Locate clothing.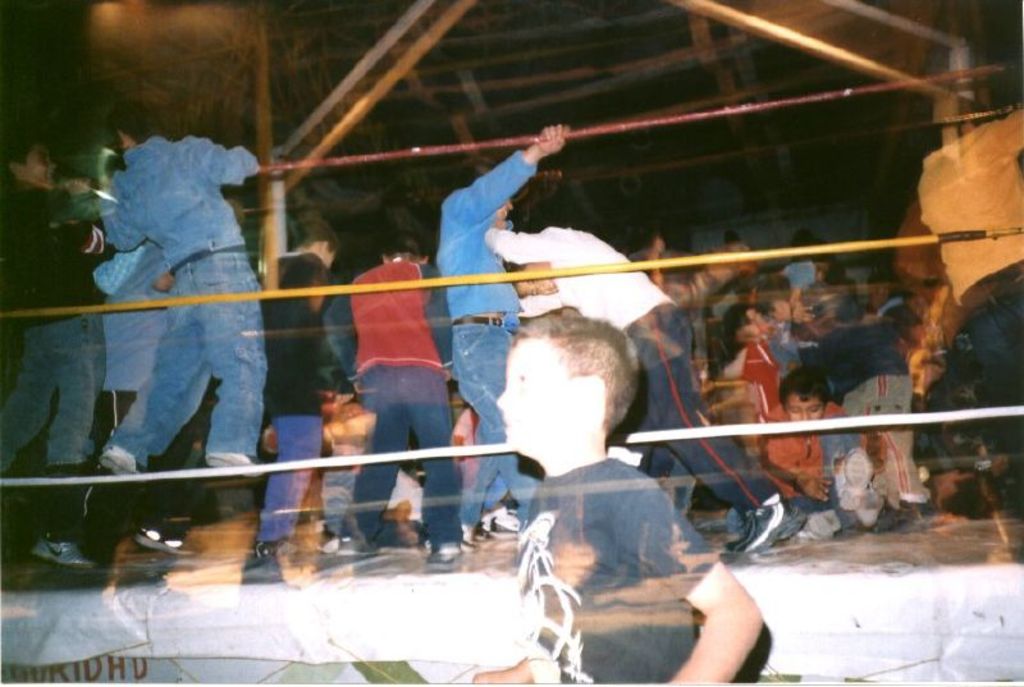
Bounding box: crop(259, 280, 357, 542).
